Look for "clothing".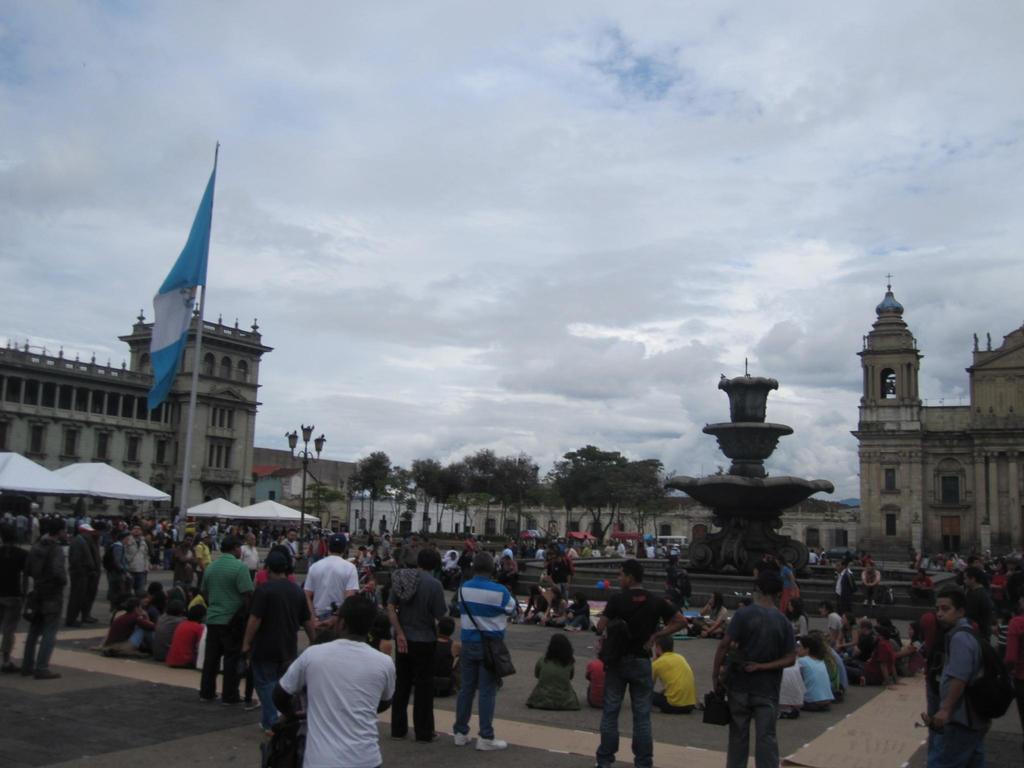
Found: BBox(20, 534, 67, 682).
